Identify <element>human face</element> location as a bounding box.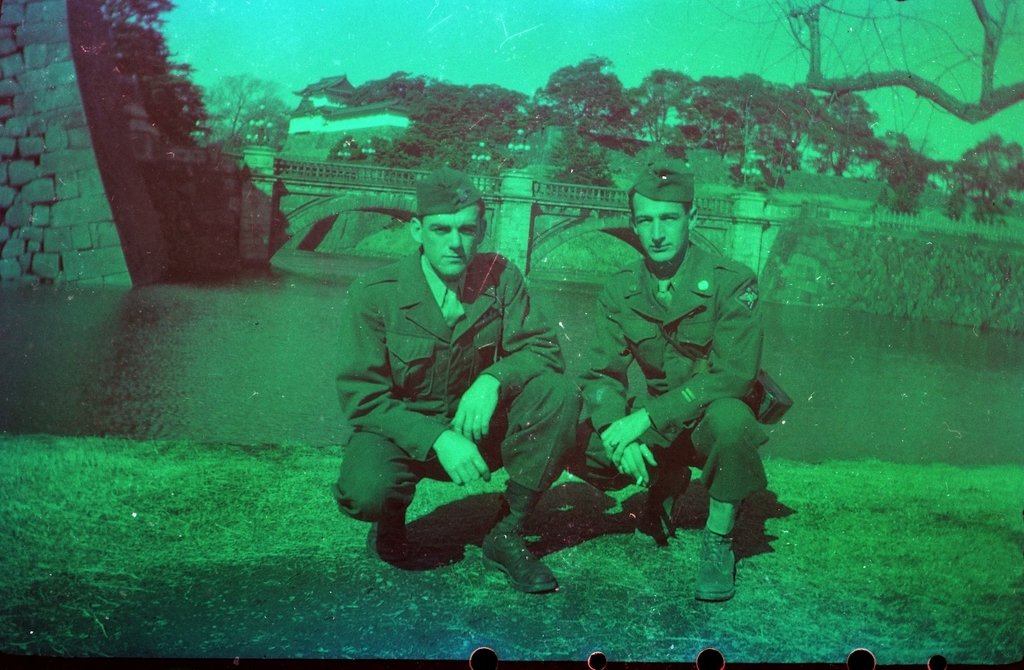
bbox=(420, 203, 480, 273).
